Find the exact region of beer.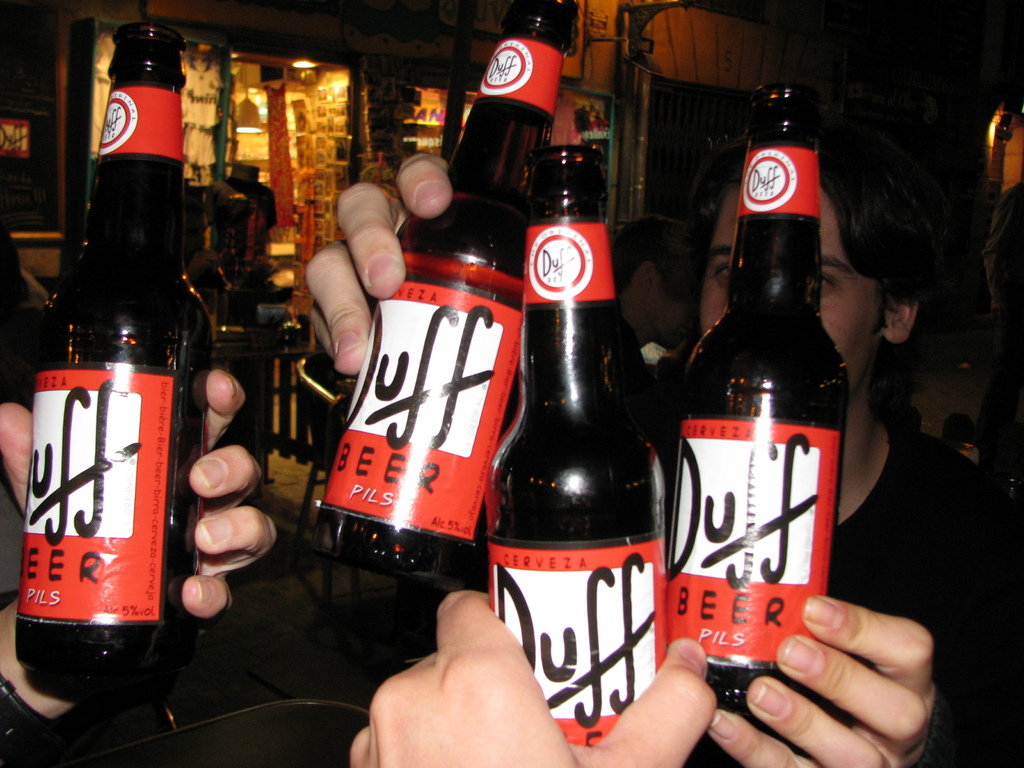
Exact region: 466:140:668:749.
